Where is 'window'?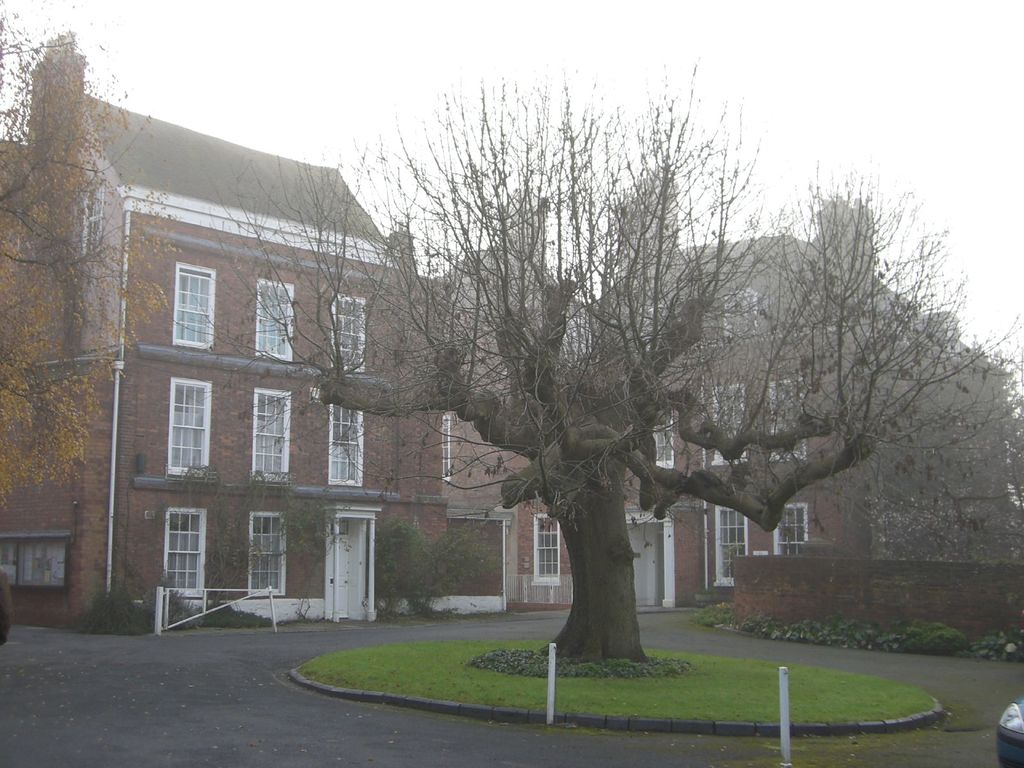
crop(711, 387, 741, 461).
